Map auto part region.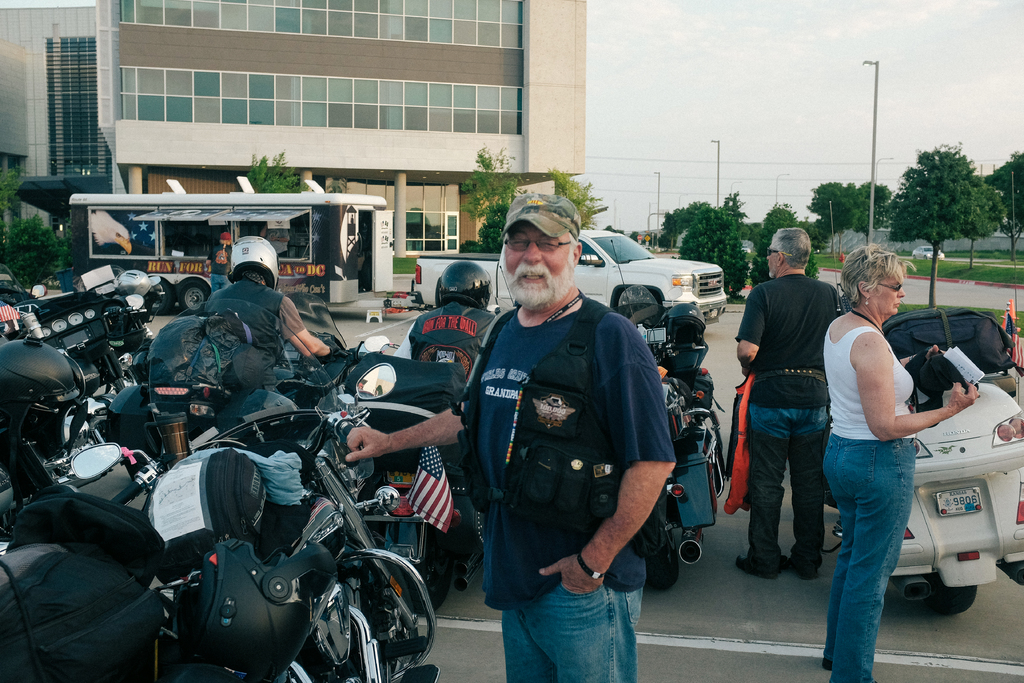
Mapped to (575, 268, 607, 322).
